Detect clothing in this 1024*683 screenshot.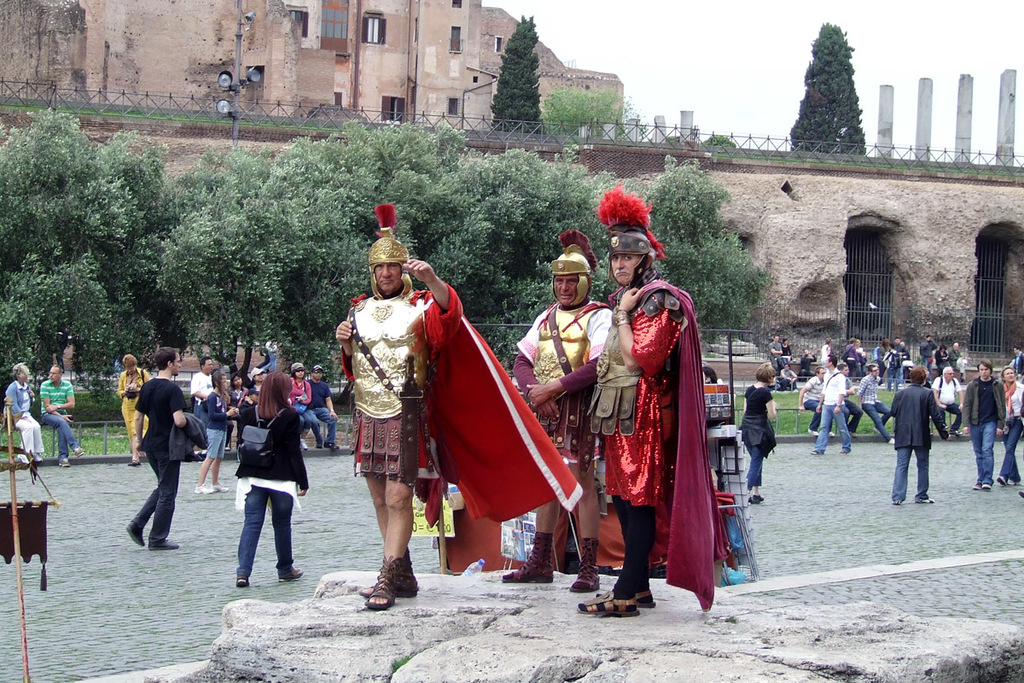
Detection: <bbox>782, 367, 798, 387</bbox>.
